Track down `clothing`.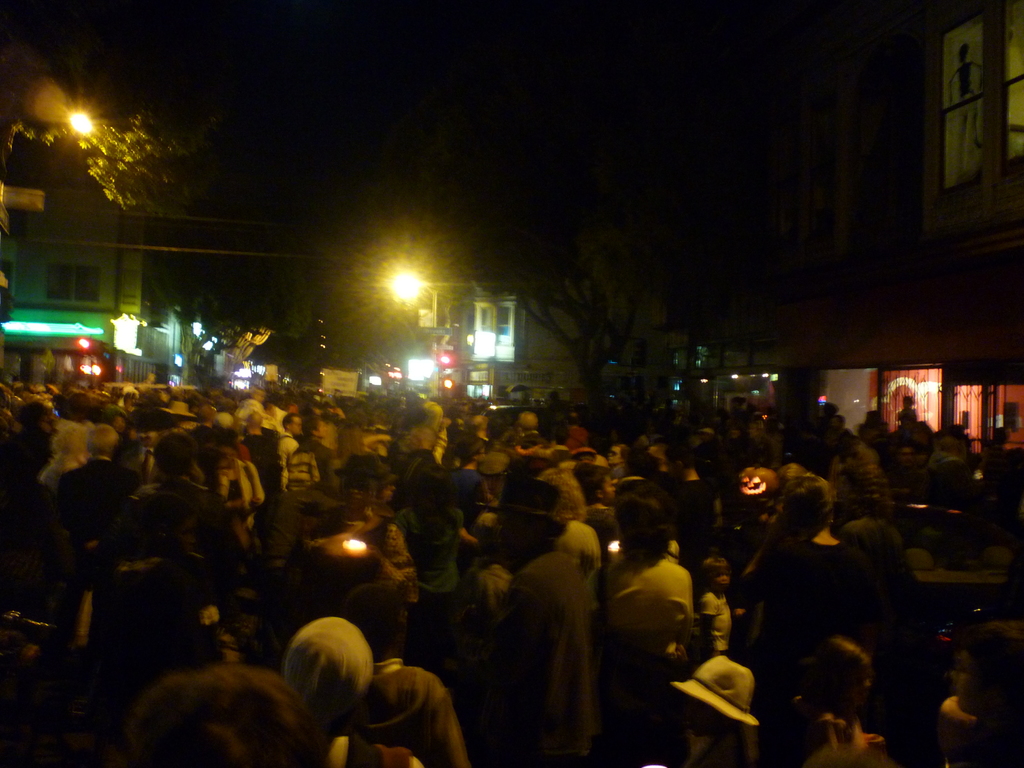
Tracked to {"x1": 316, "y1": 719, "x2": 417, "y2": 767}.
